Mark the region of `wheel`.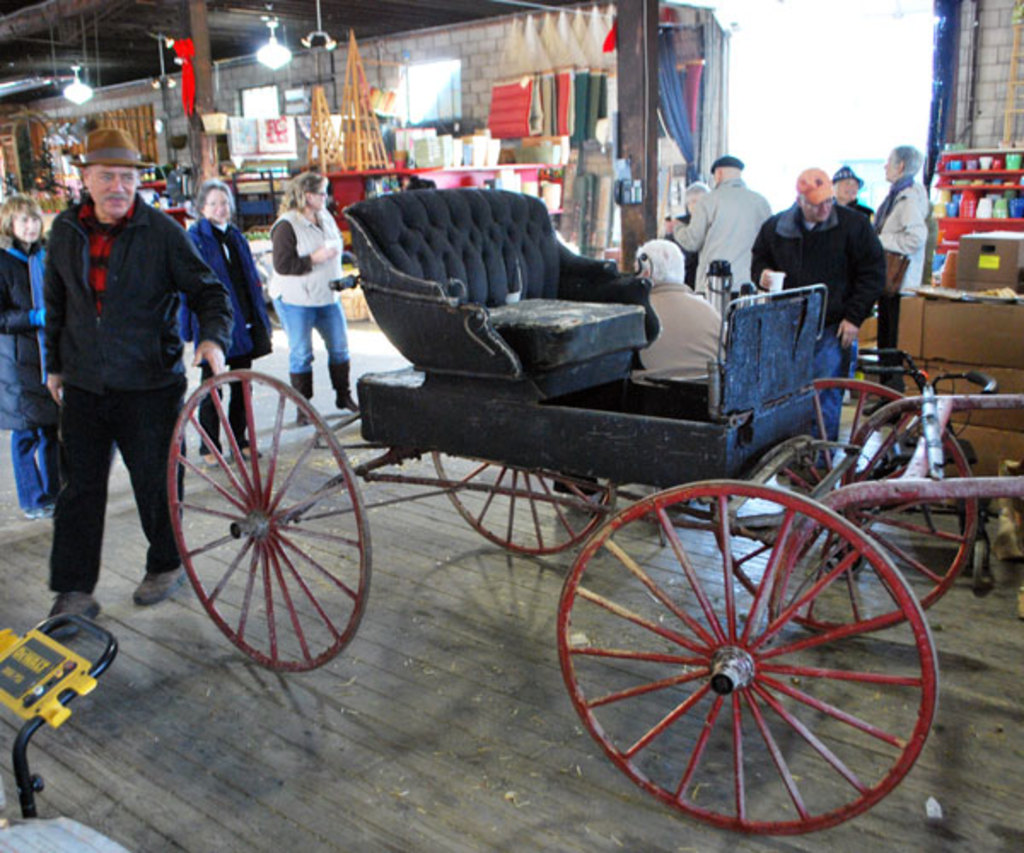
Region: bbox(433, 450, 613, 560).
